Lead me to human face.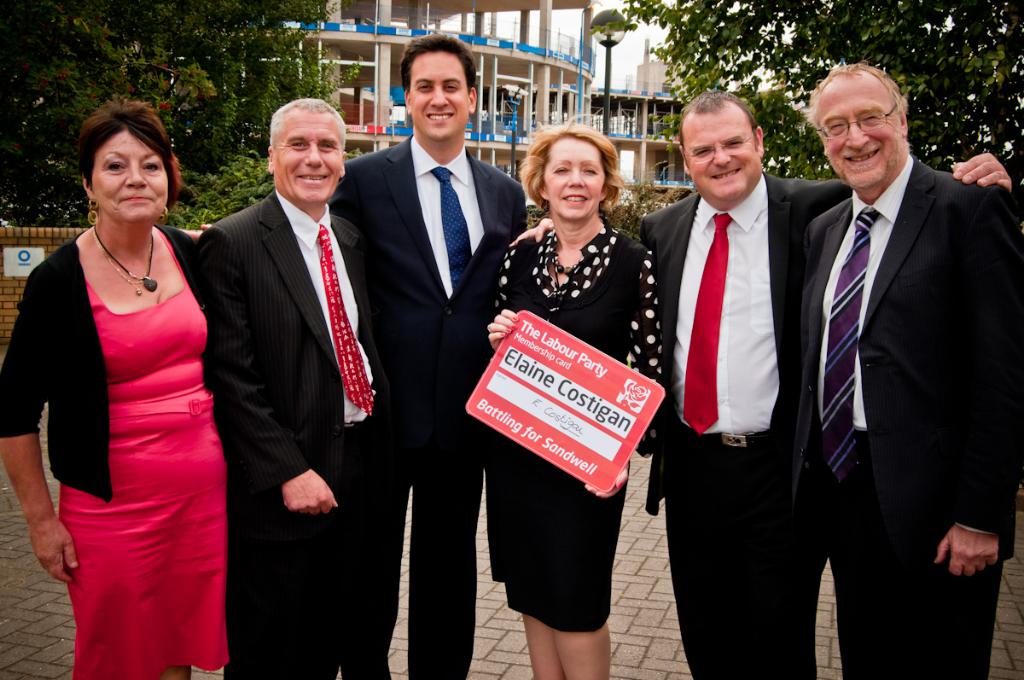
Lead to x1=539, y1=148, x2=604, y2=218.
